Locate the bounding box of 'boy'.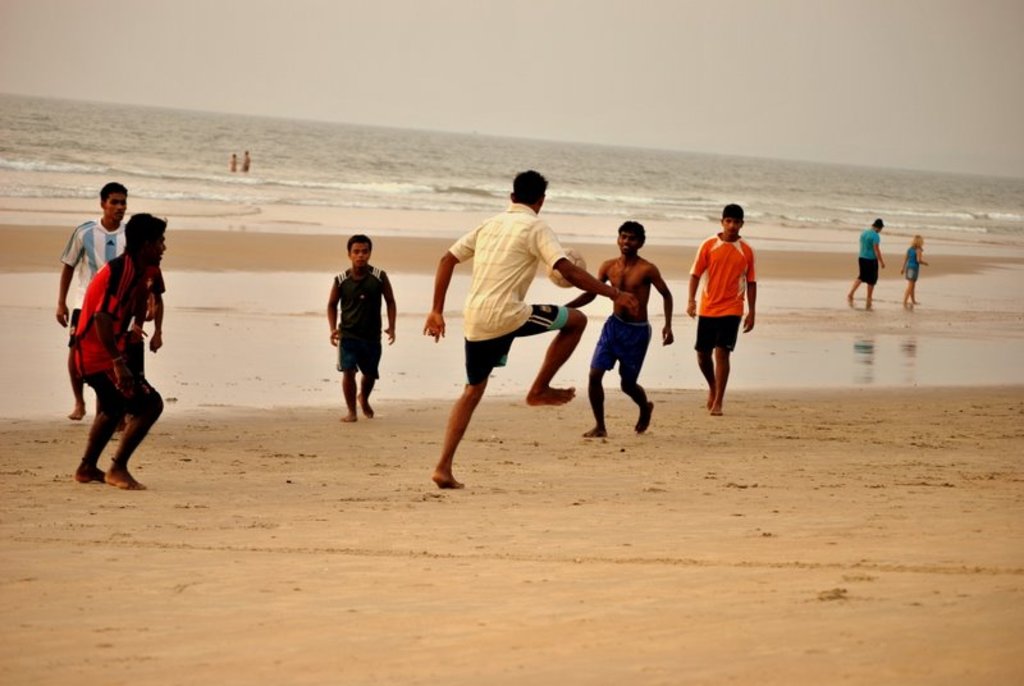
Bounding box: 559/219/671/439.
